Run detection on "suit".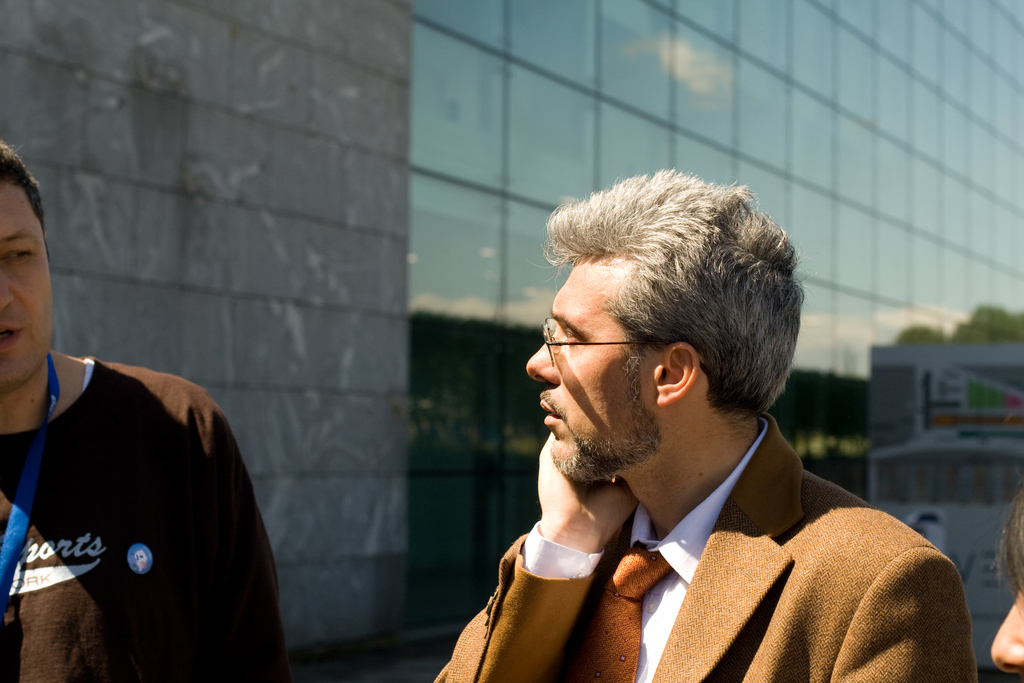
Result: bbox=(446, 380, 953, 671).
